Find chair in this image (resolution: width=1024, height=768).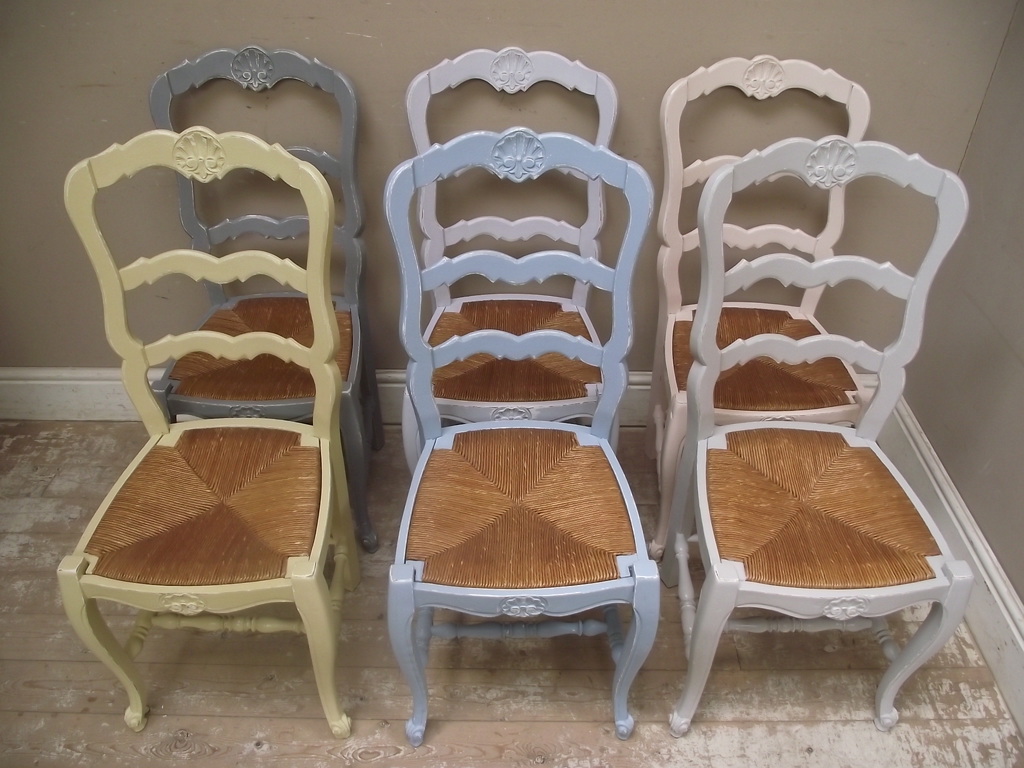
(659,132,974,739).
